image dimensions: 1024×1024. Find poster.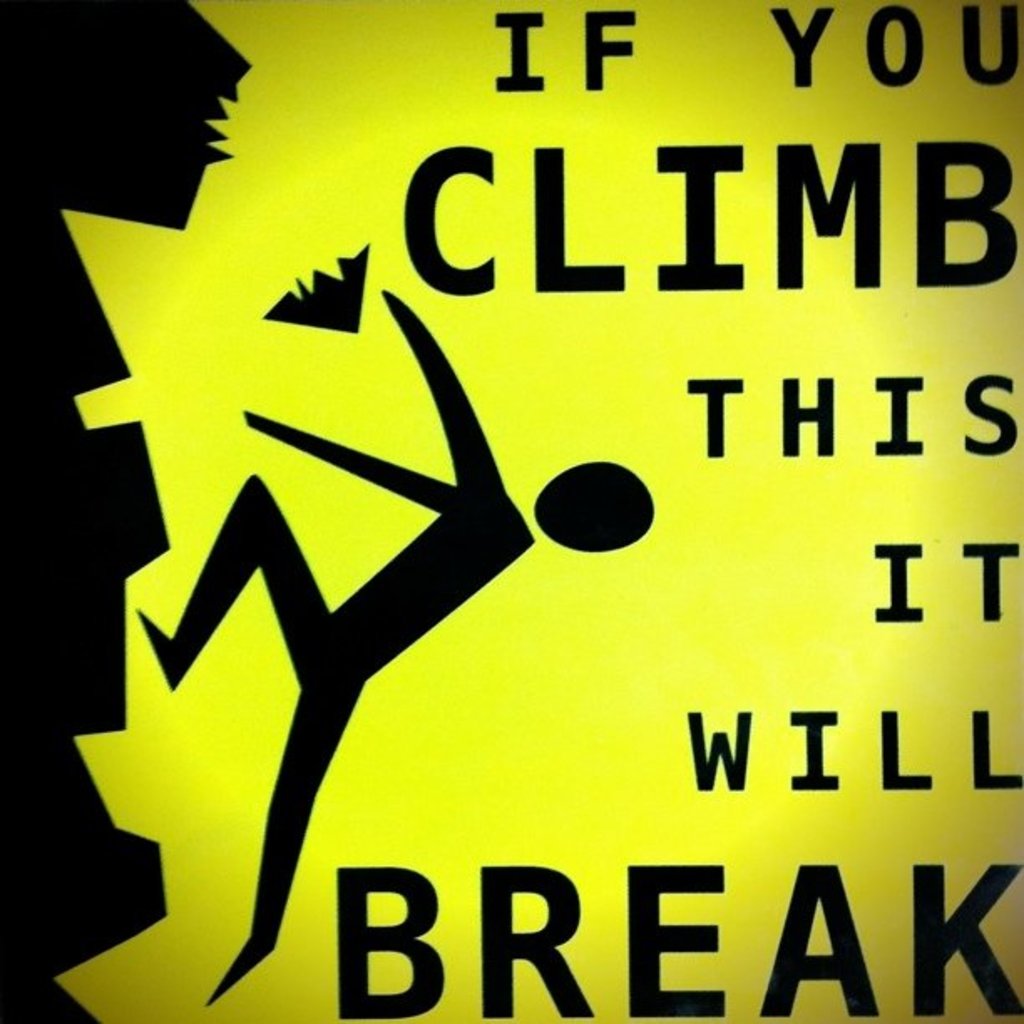
0,0,1022,1022.
